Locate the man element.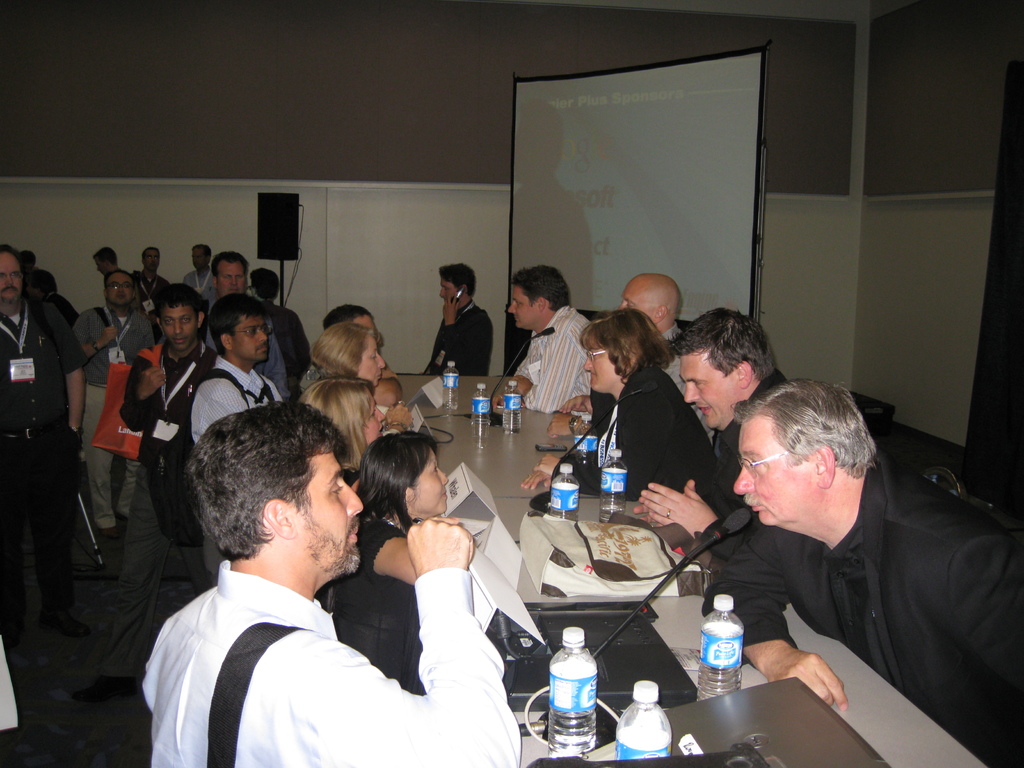
Element bbox: BBox(635, 307, 788, 540).
